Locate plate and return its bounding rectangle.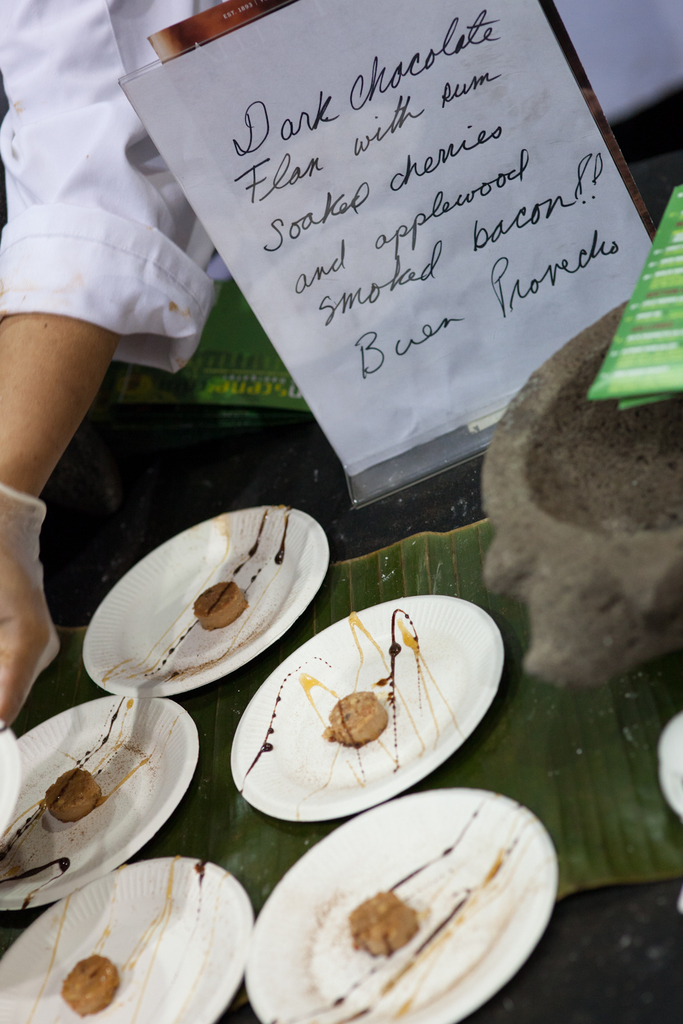
[x1=82, y1=497, x2=335, y2=687].
